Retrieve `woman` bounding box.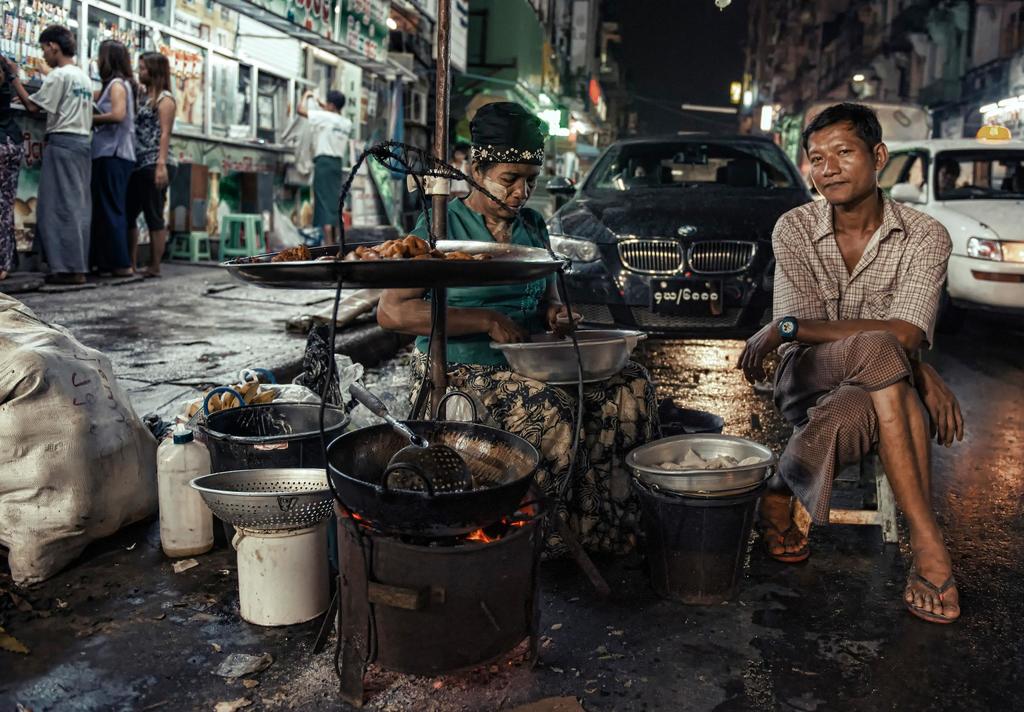
Bounding box: [374,108,656,556].
